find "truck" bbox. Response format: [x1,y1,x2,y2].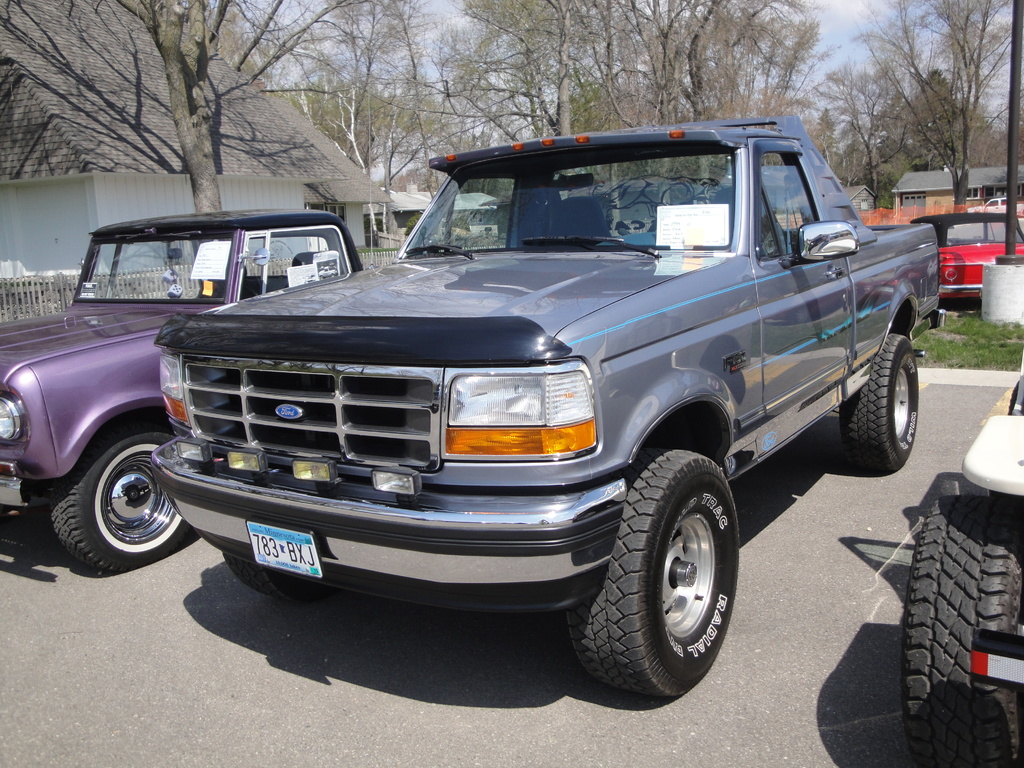
[88,144,963,700].
